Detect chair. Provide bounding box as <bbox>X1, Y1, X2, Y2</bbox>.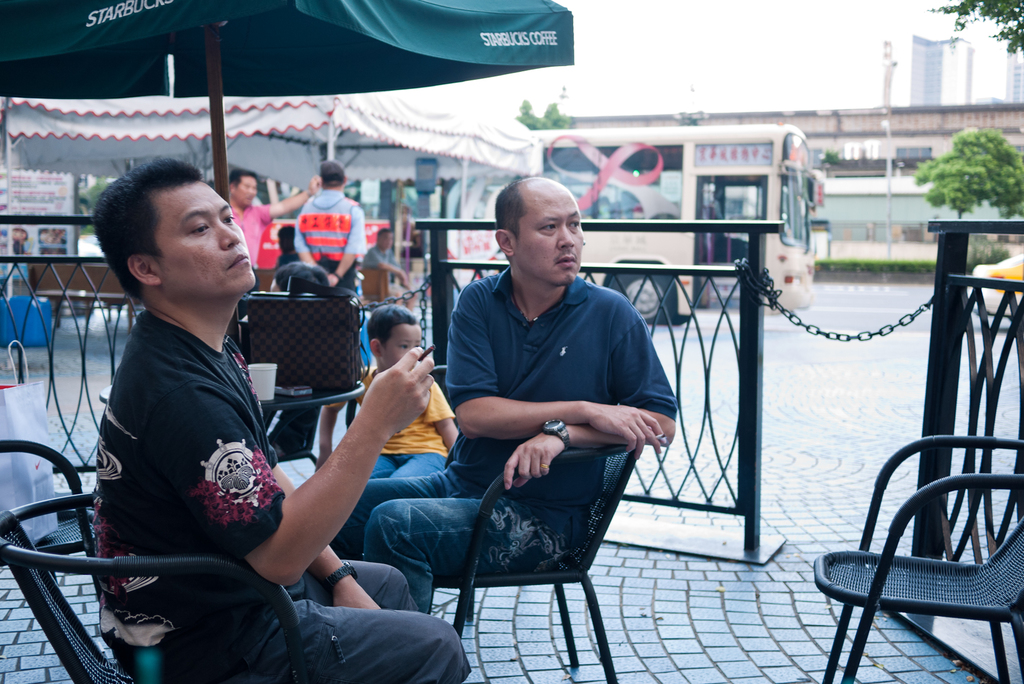
<bbox>0, 489, 311, 683</bbox>.
